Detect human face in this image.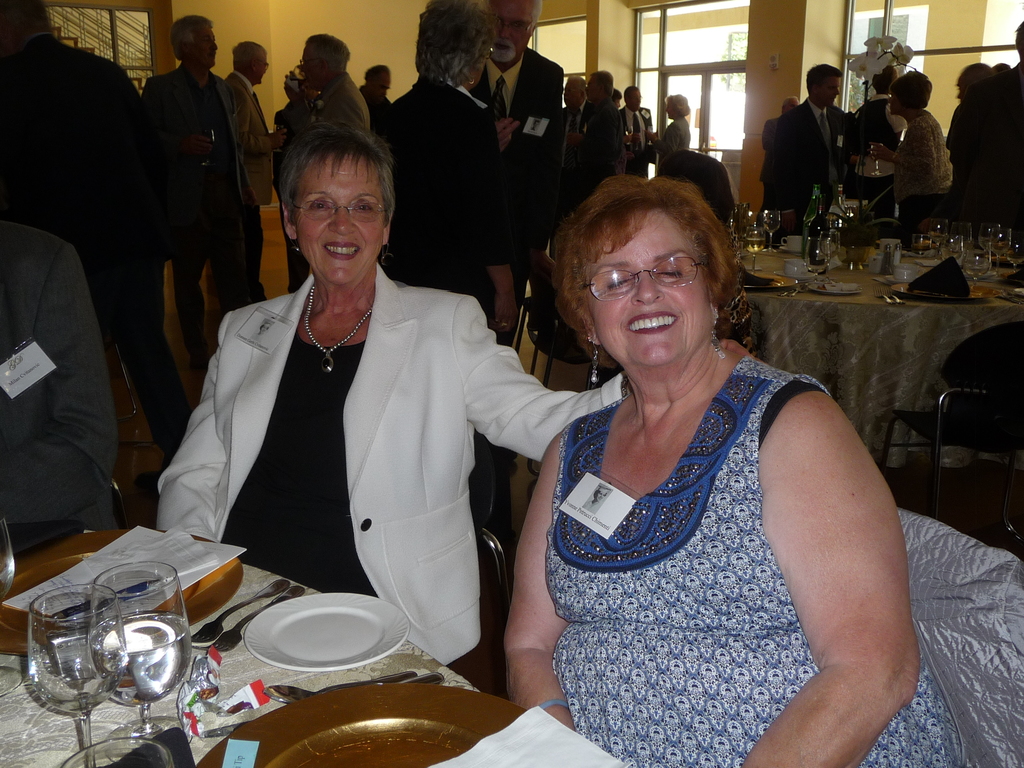
Detection: <bbox>491, 1, 533, 63</bbox>.
